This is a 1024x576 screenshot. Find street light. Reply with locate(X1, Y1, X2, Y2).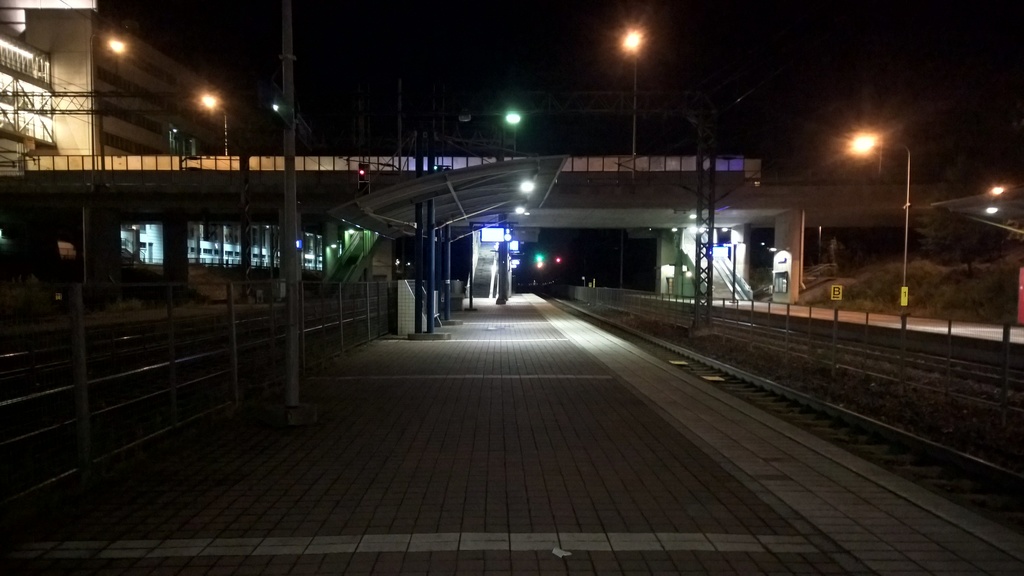
locate(616, 24, 645, 186).
